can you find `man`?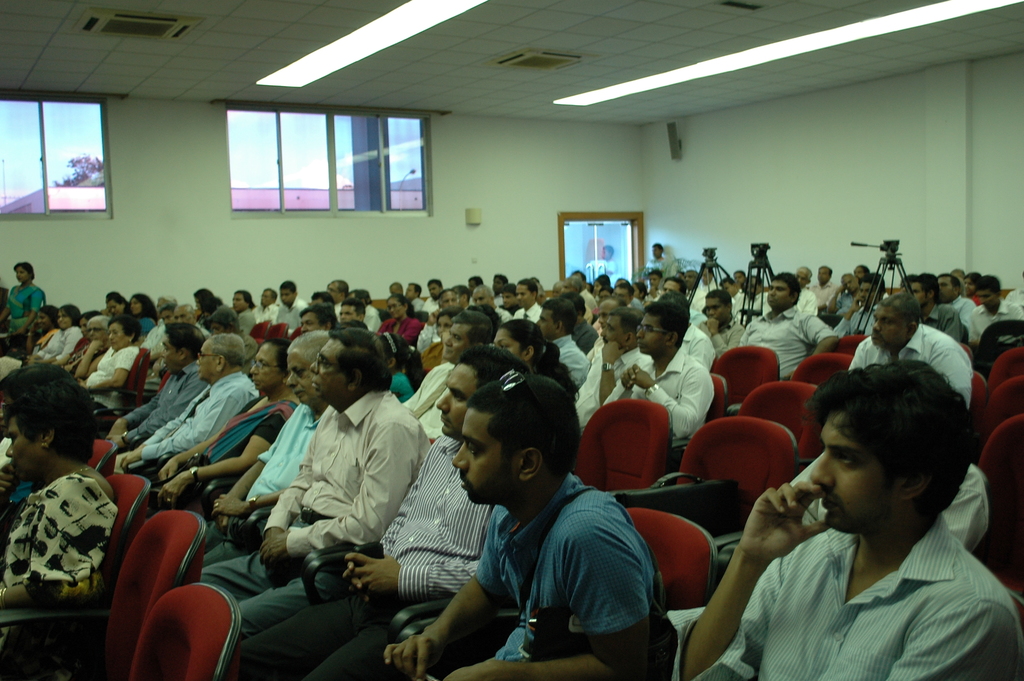
Yes, bounding box: (825,271,861,316).
